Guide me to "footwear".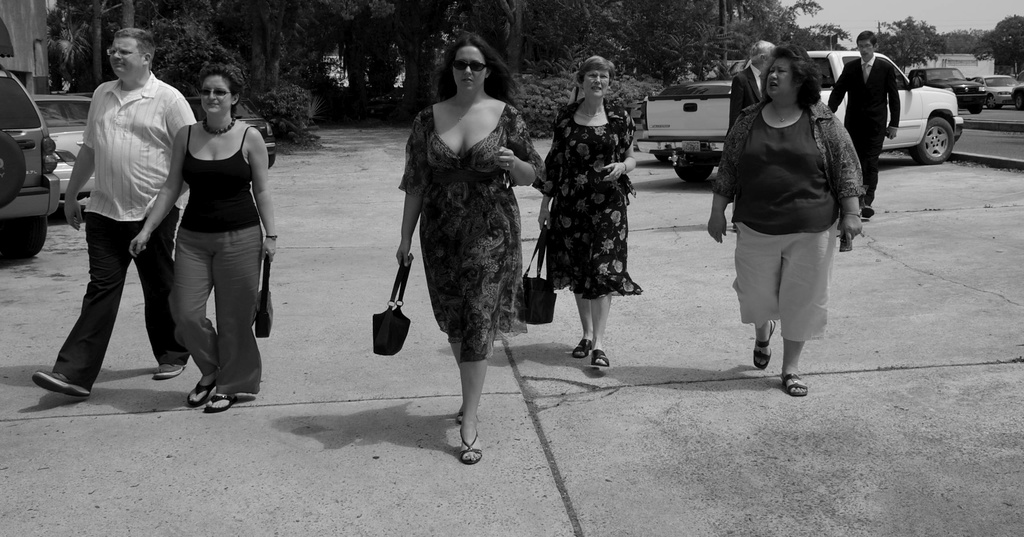
Guidance: locate(40, 367, 88, 405).
